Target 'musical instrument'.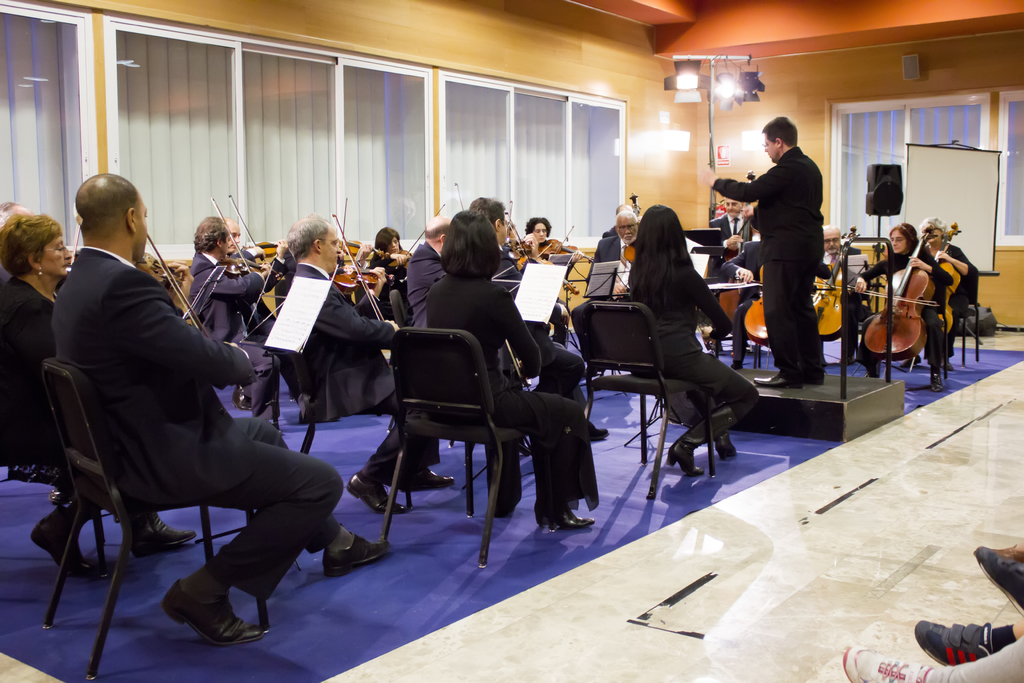
Target region: bbox=(221, 189, 285, 260).
